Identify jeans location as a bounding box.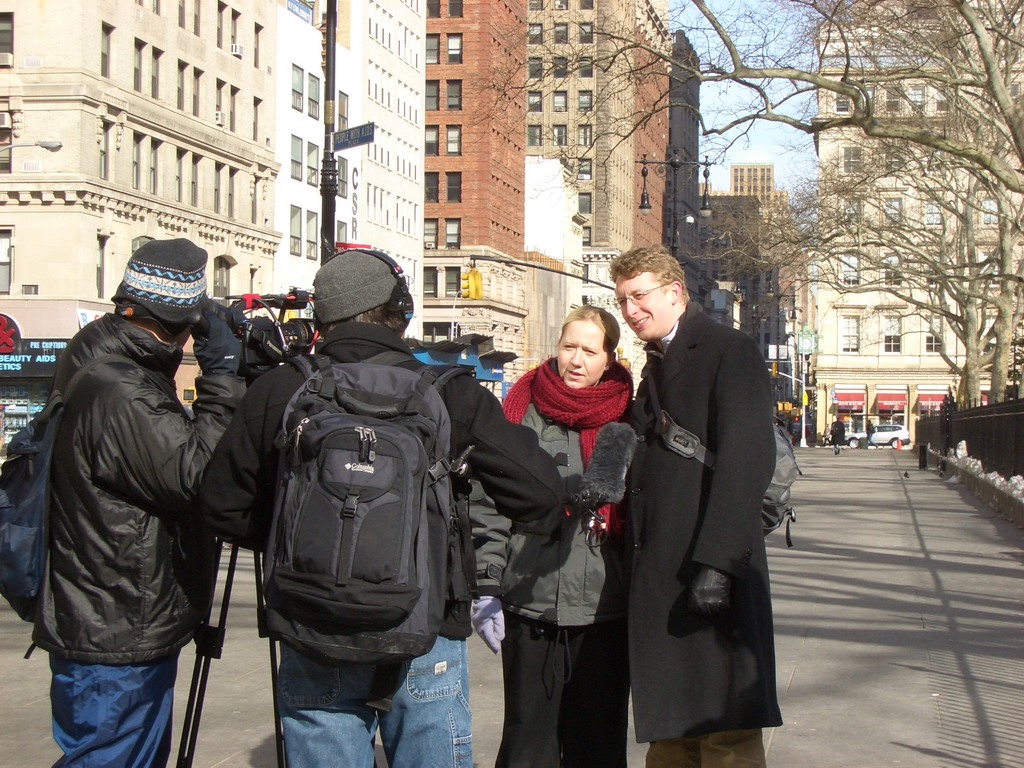
box(274, 633, 471, 767).
